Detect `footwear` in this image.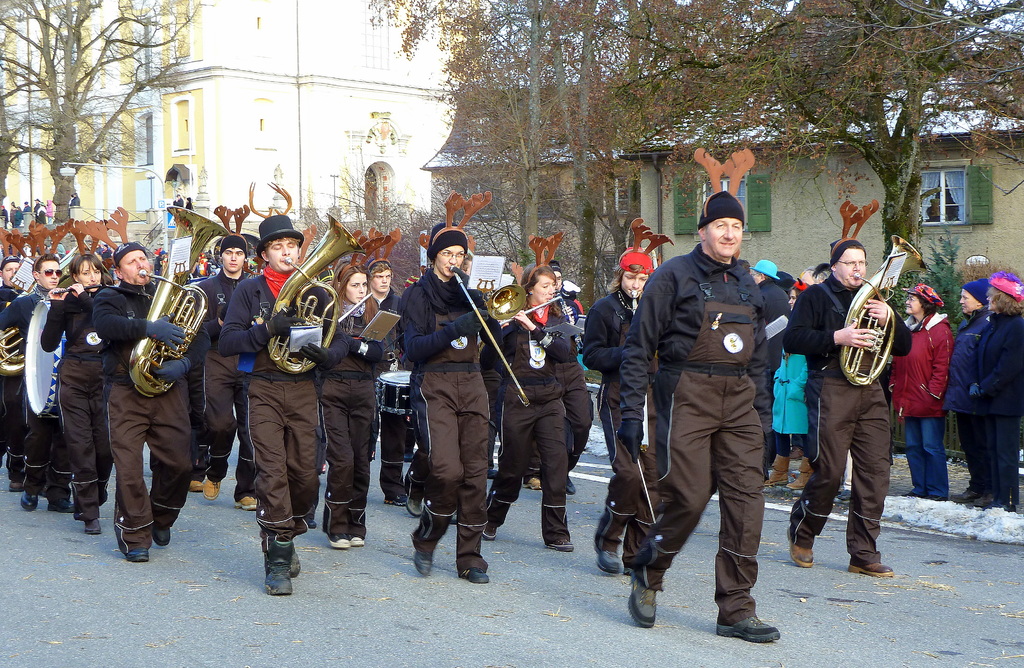
Detection: [left=460, top=567, right=490, bottom=583].
